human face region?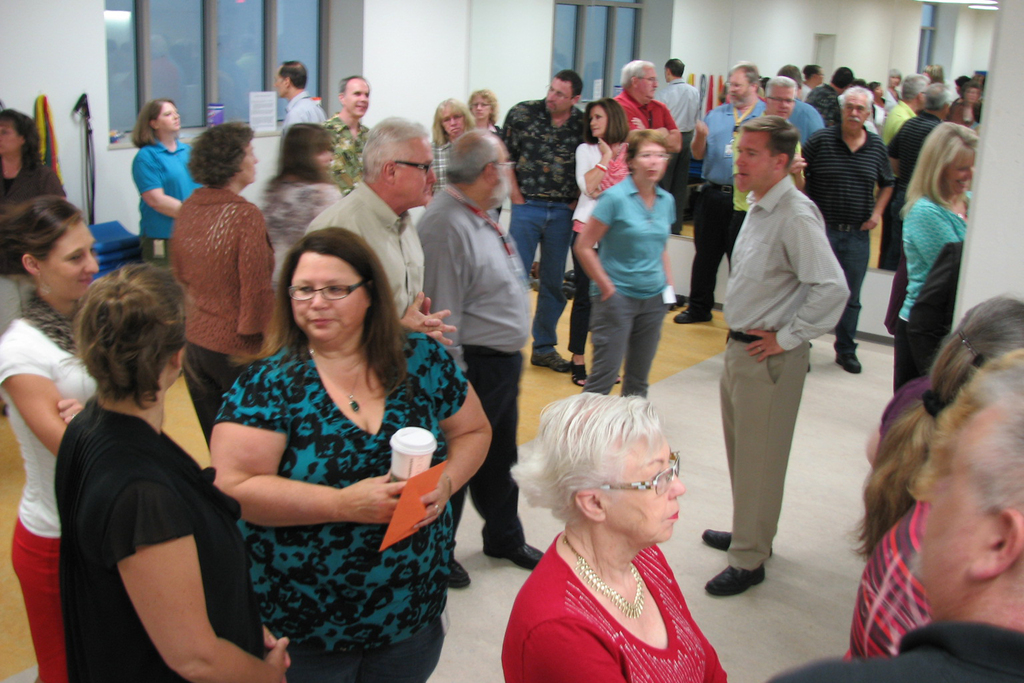
545,79,570,113
